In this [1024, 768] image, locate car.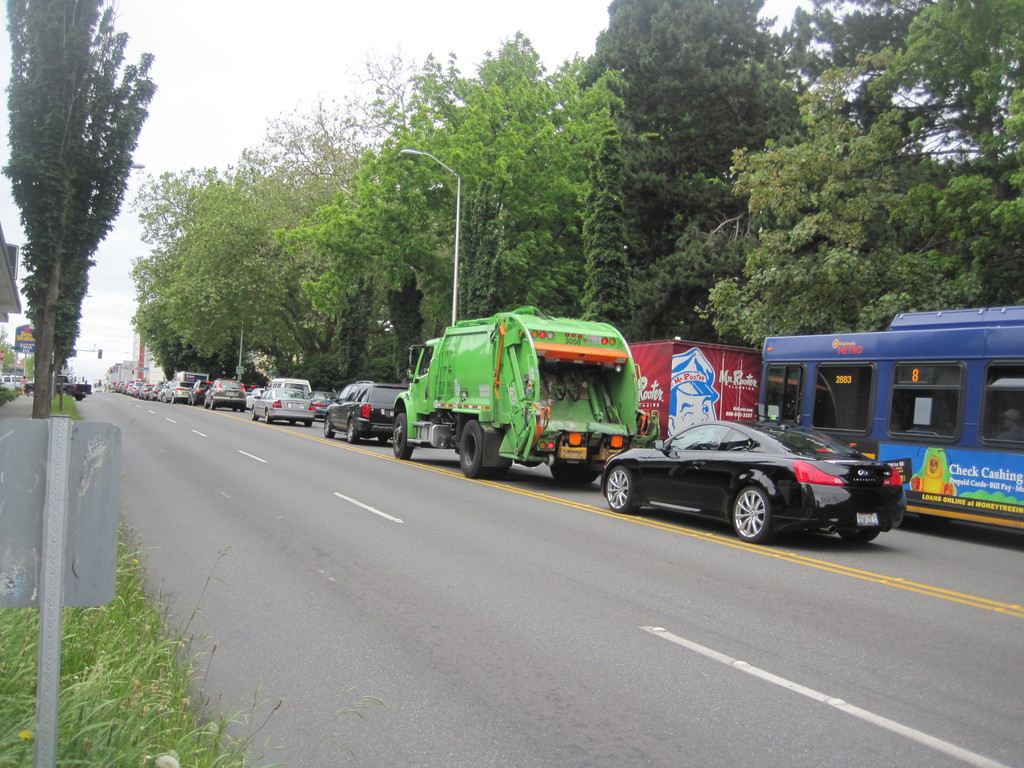
Bounding box: left=319, top=376, right=419, bottom=457.
